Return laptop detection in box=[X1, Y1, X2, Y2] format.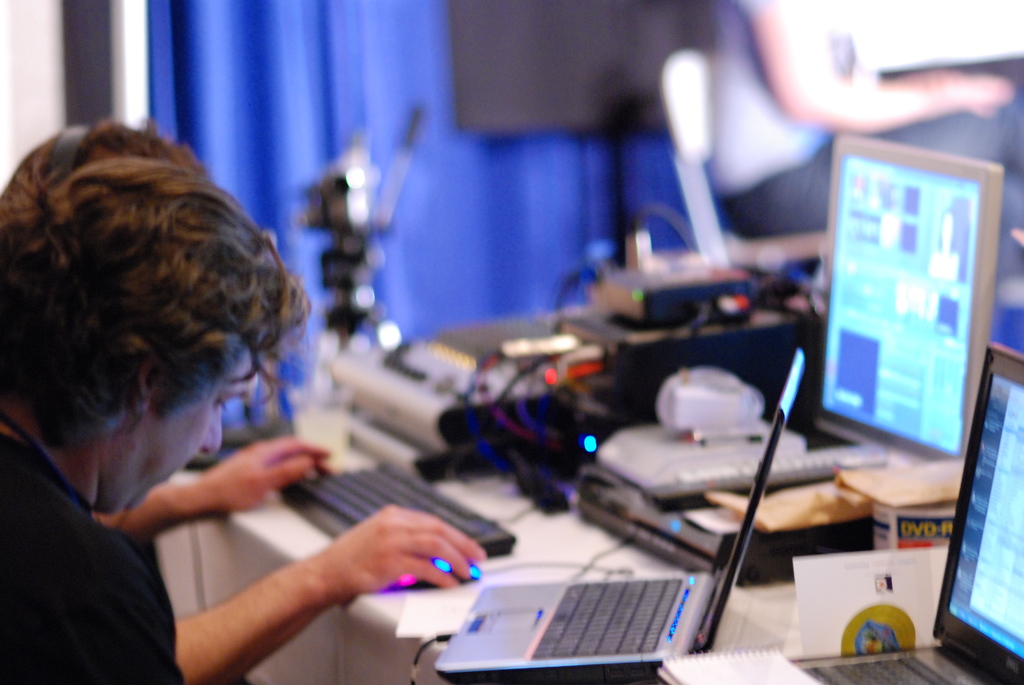
box=[436, 350, 803, 684].
